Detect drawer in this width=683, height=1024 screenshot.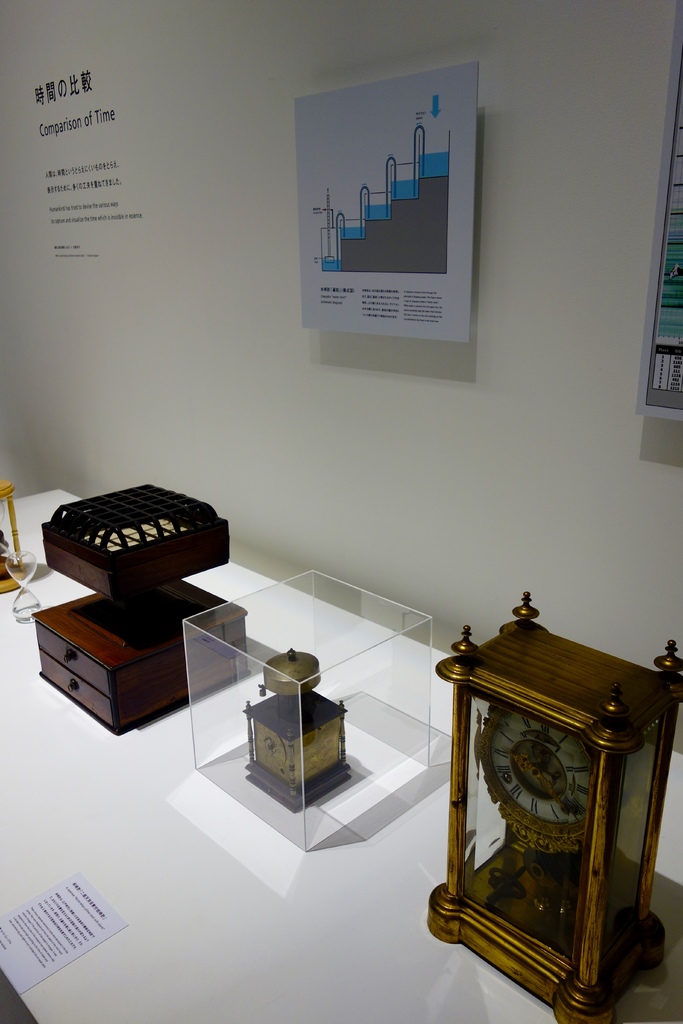
Detection: detection(33, 623, 113, 693).
